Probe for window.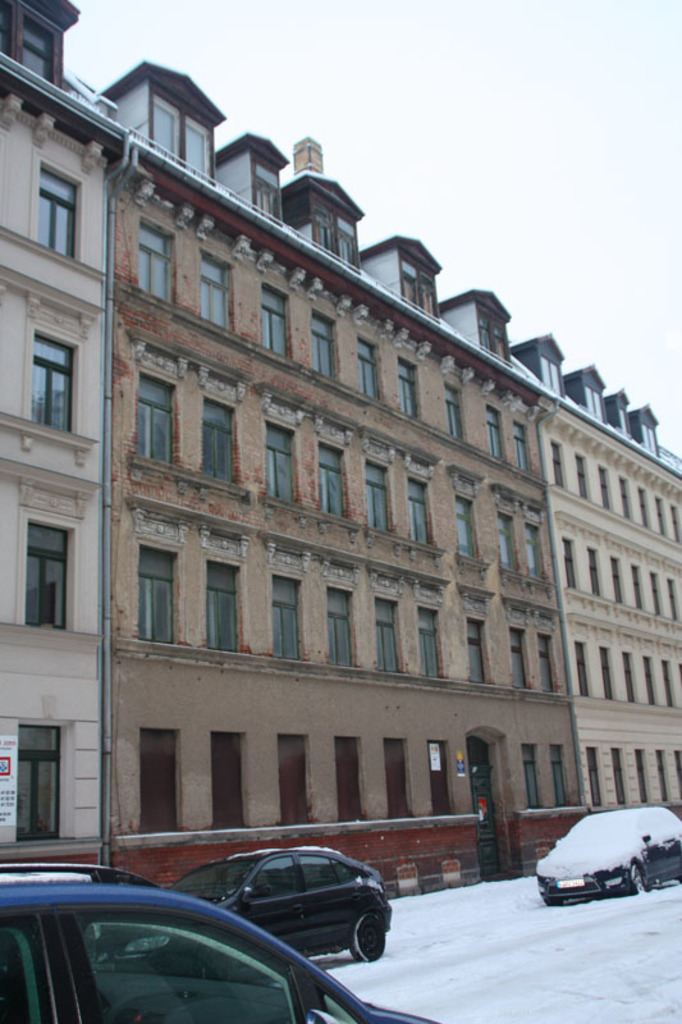
Probe result: bbox=(317, 445, 351, 517).
